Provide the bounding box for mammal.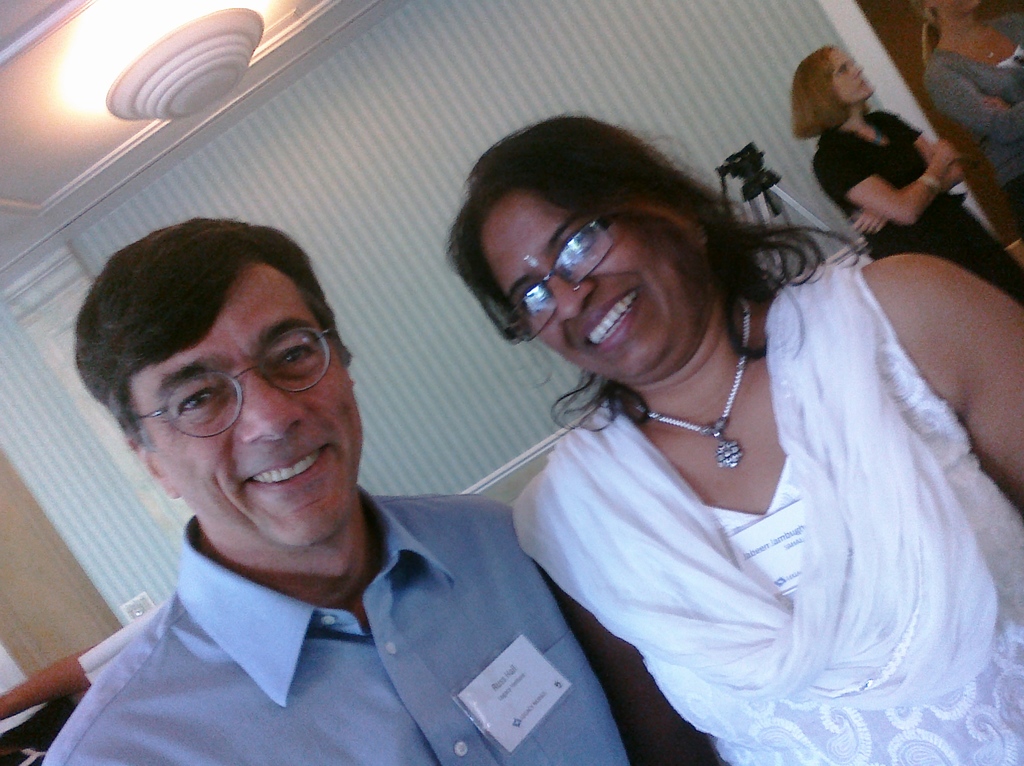
(x1=929, y1=0, x2=1023, y2=230).
